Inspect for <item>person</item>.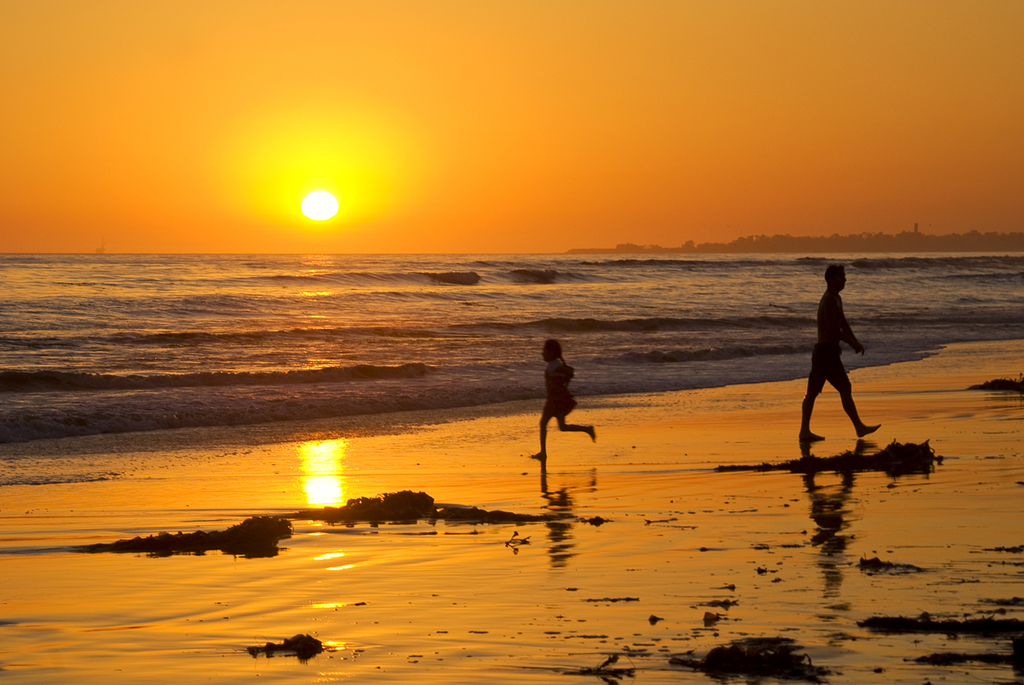
Inspection: l=528, t=340, r=606, b=461.
